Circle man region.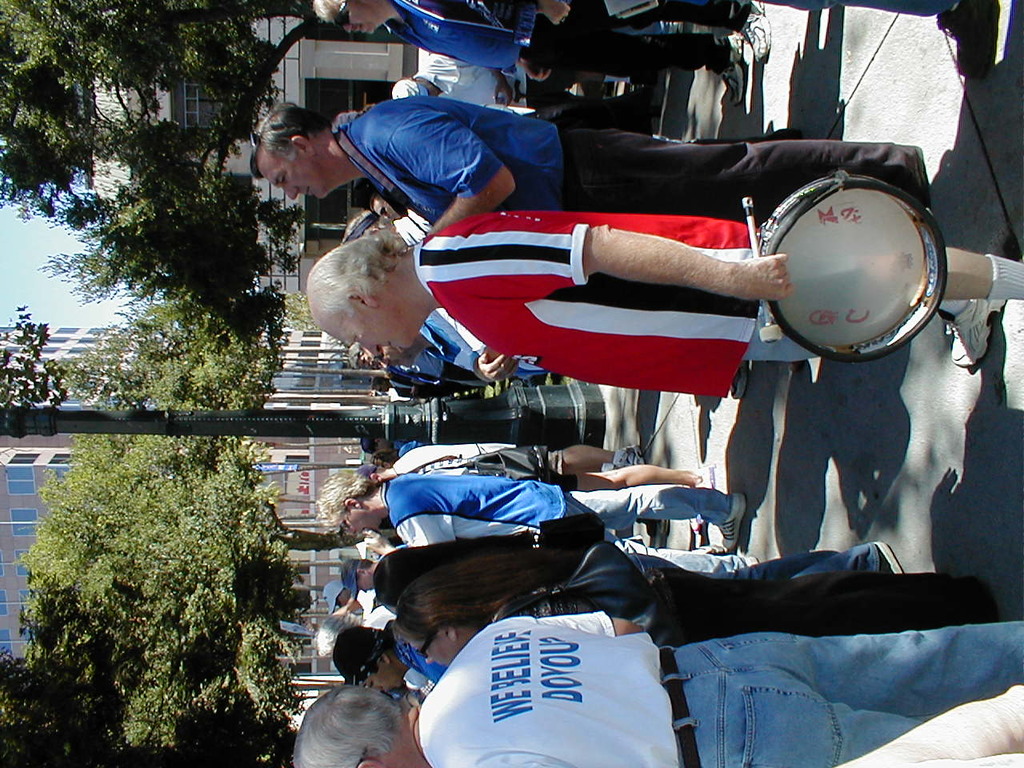
Region: select_region(249, 93, 931, 231).
